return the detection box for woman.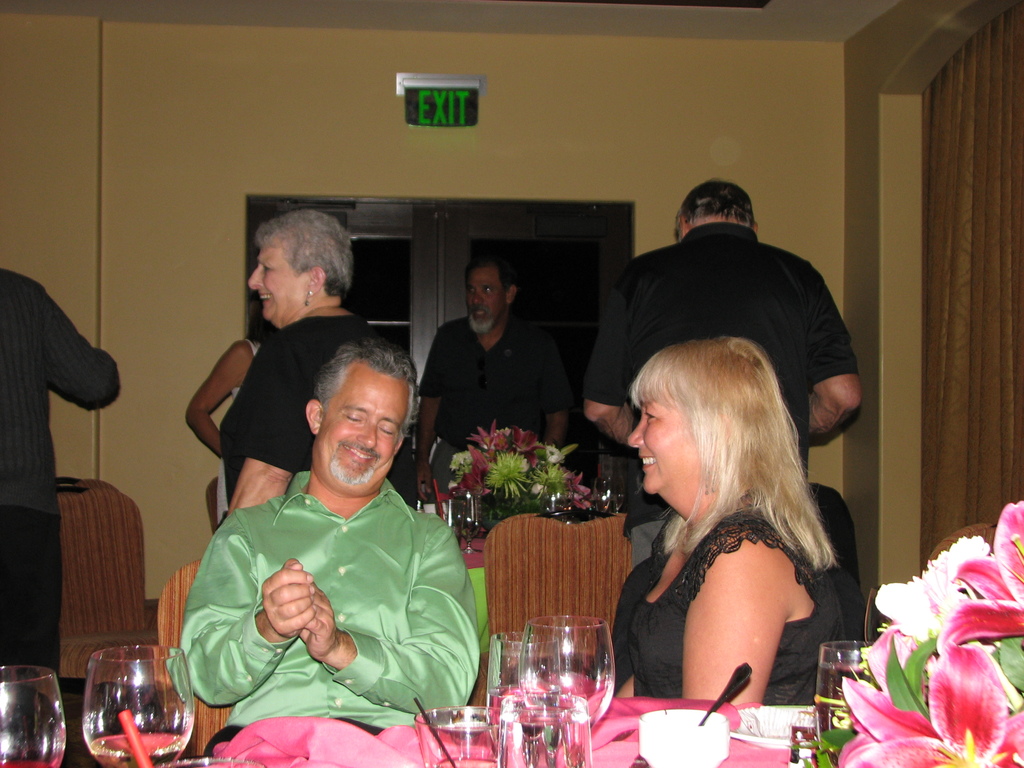
BBox(181, 304, 276, 520).
